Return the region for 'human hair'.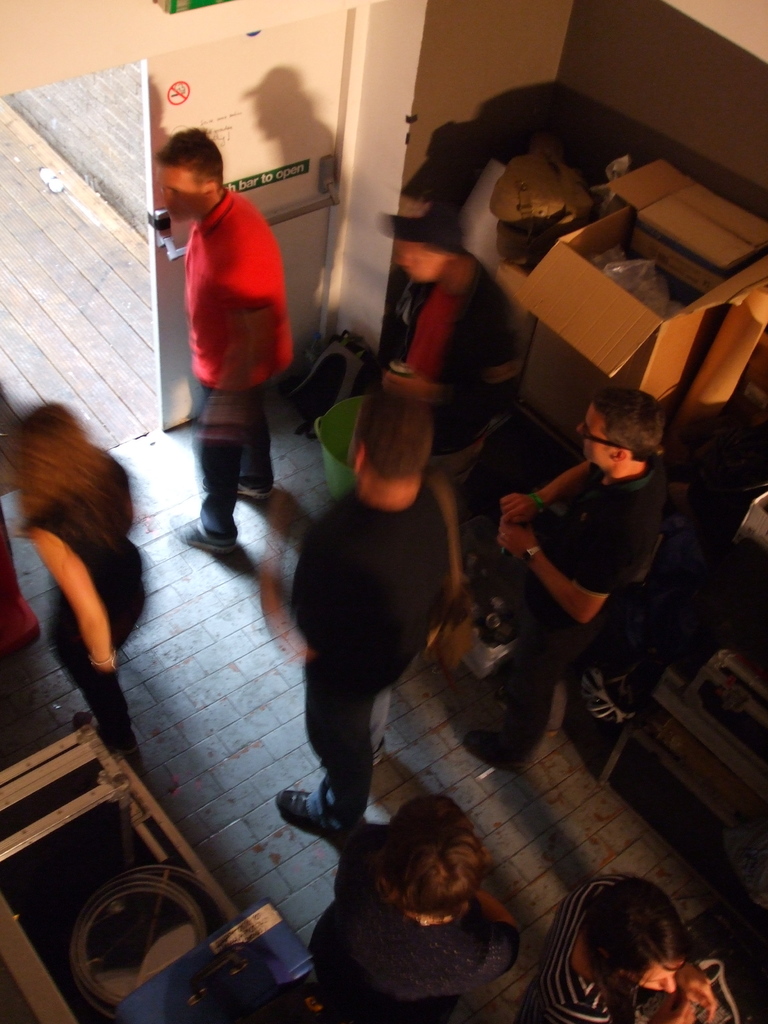
147, 124, 224, 188.
